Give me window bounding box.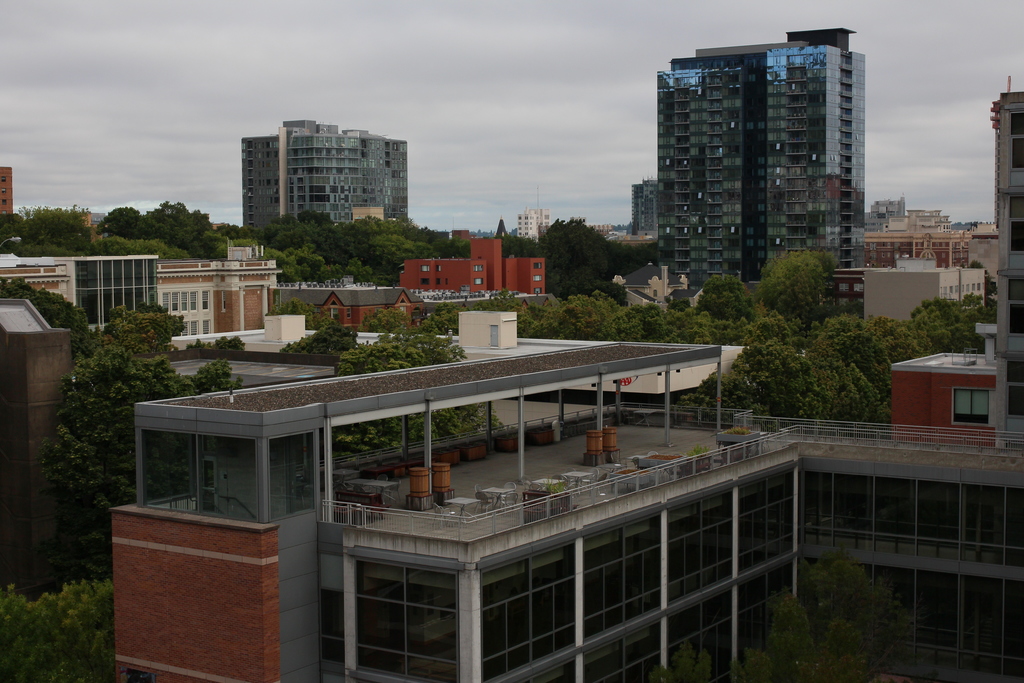
348/559/458/682.
